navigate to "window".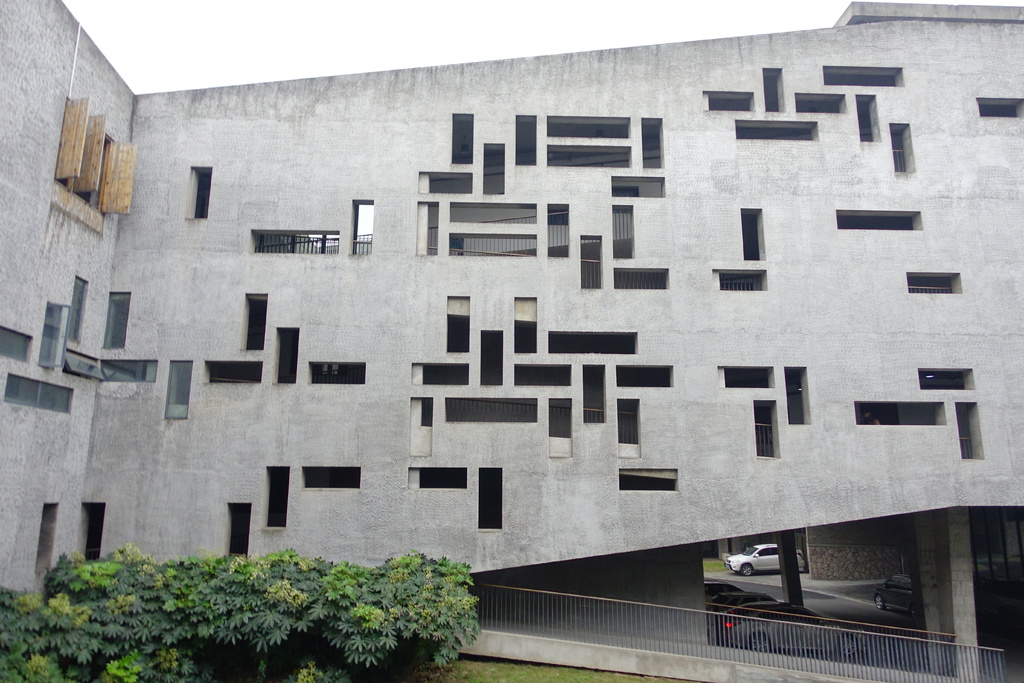
Navigation target: bbox(888, 120, 916, 174).
